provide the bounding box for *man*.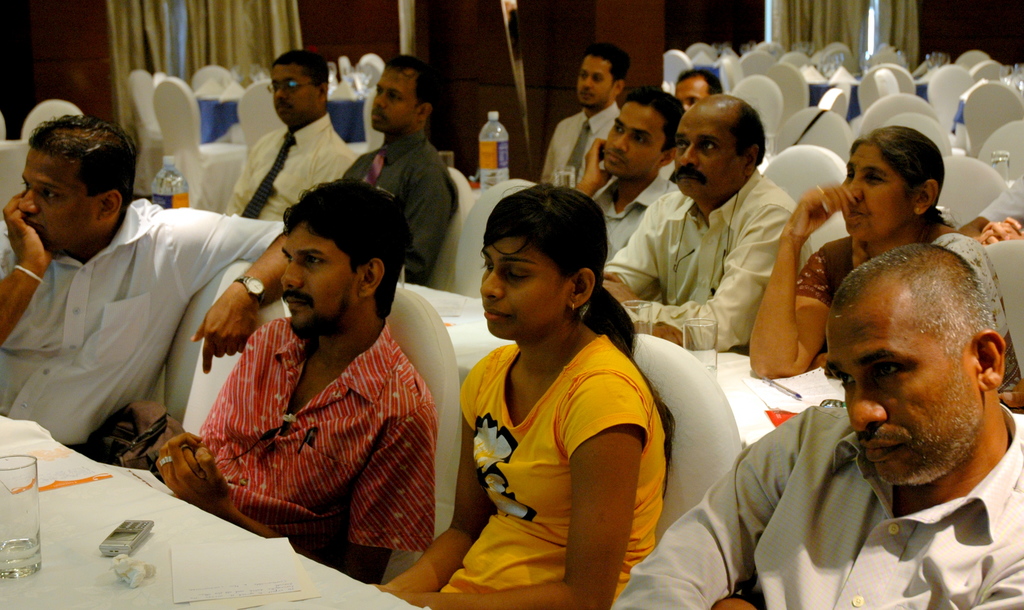
<bbox>155, 177, 435, 583</bbox>.
